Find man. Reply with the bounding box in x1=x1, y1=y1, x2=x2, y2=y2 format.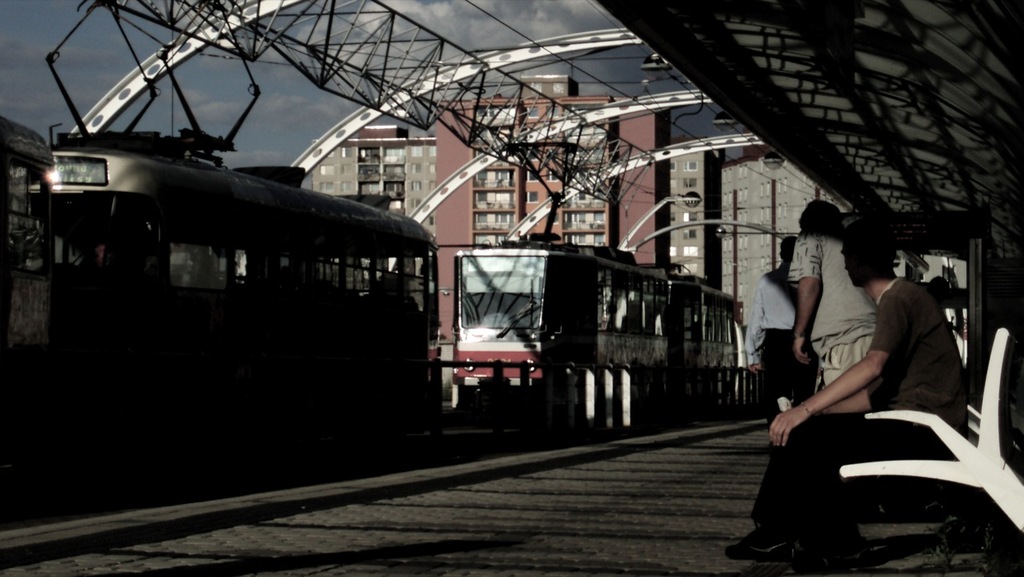
x1=726, y1=221, x2=972, y2=564.
